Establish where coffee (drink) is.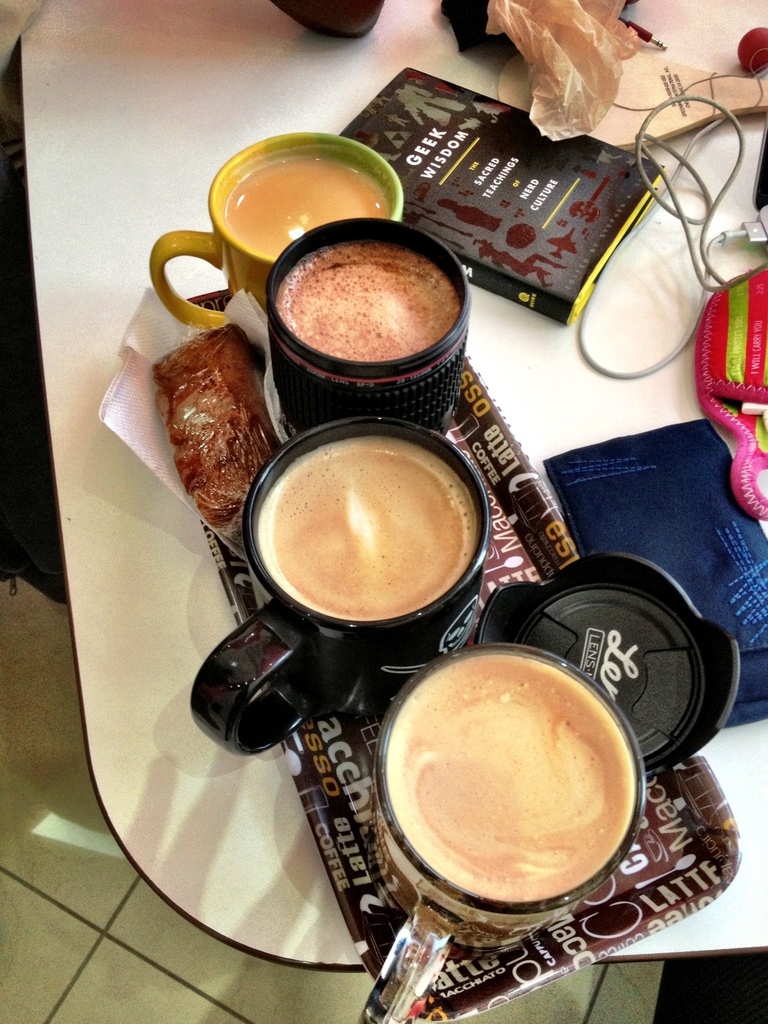
Established at 403:641:654:942.
